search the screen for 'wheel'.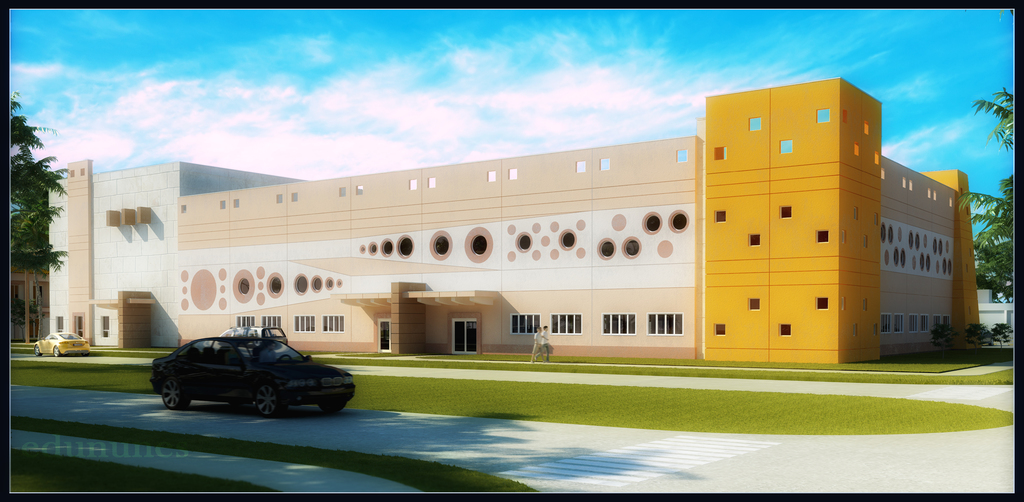
Found at [35, 342, 44, 356].
